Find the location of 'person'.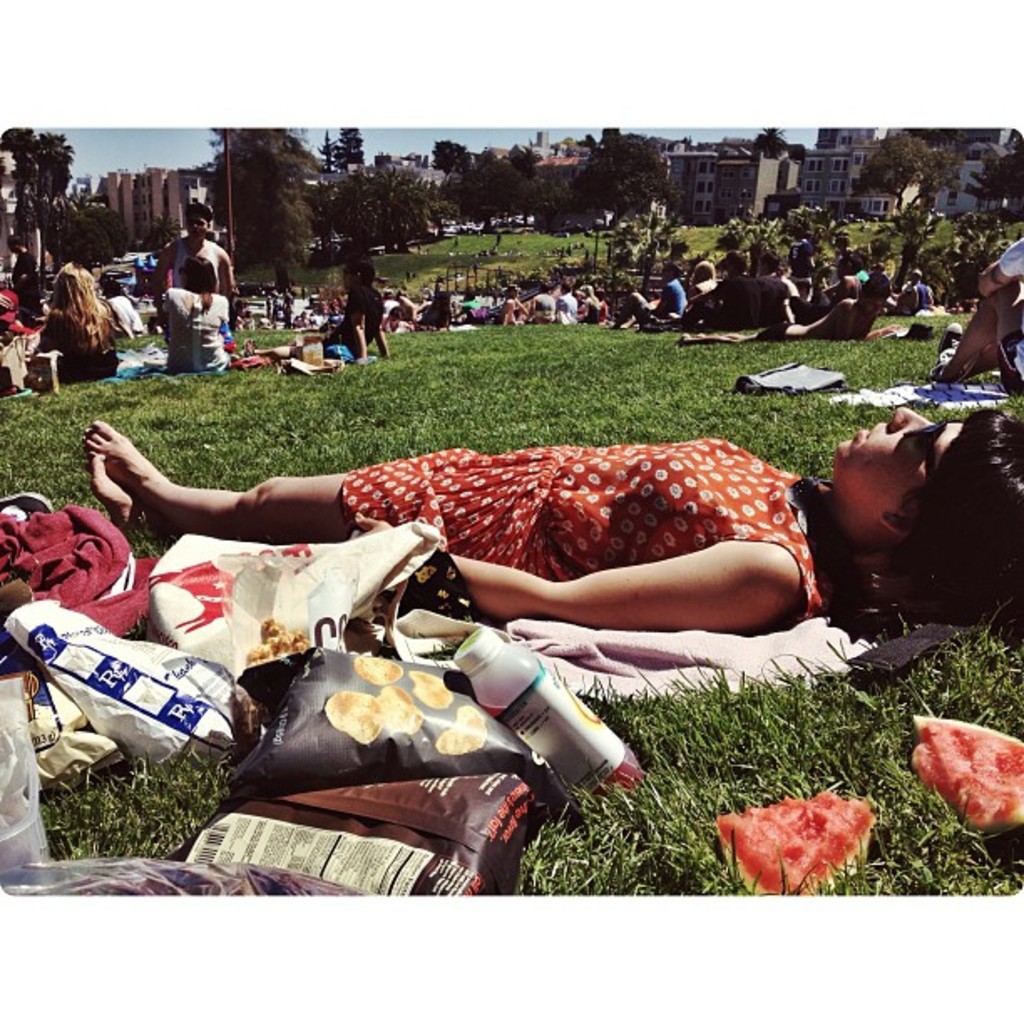
Location: crop(32, 263, 120, 402).
